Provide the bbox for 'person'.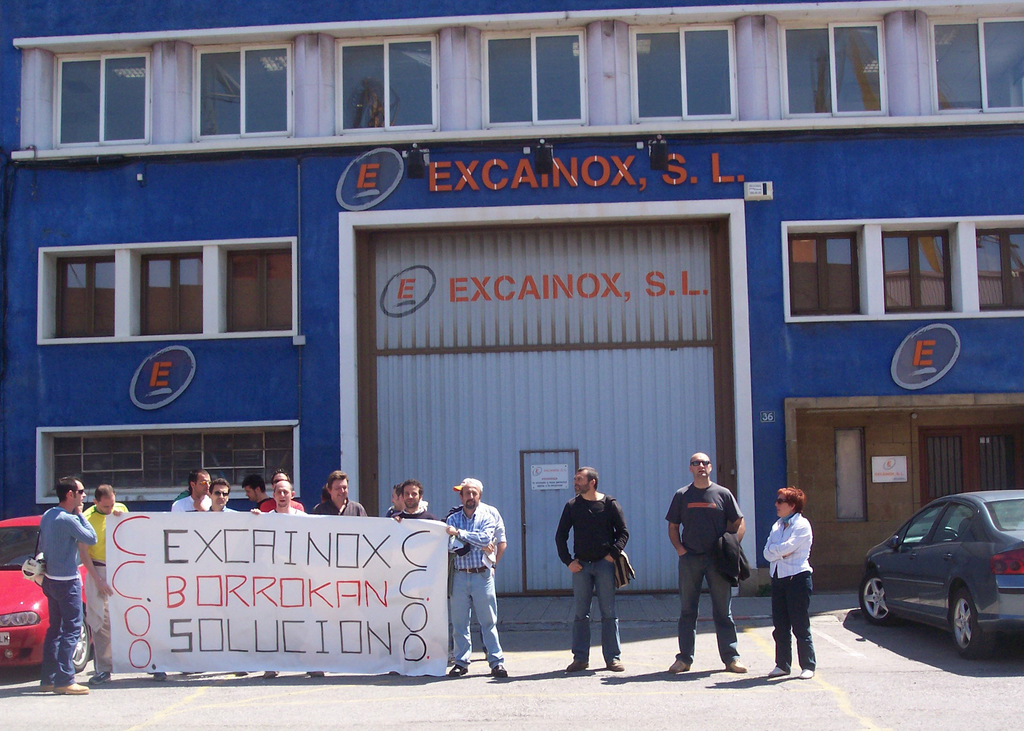
x1=664, y1=451, x2=745, y2=679.
